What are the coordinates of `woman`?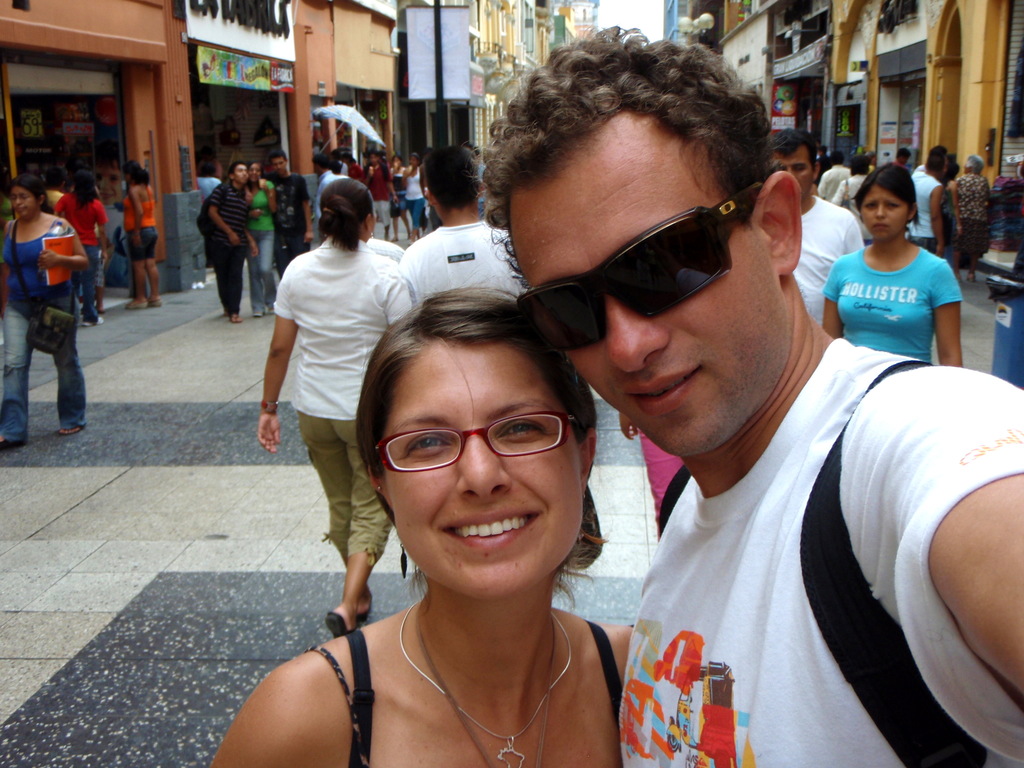
826, 163, 964, 369.
